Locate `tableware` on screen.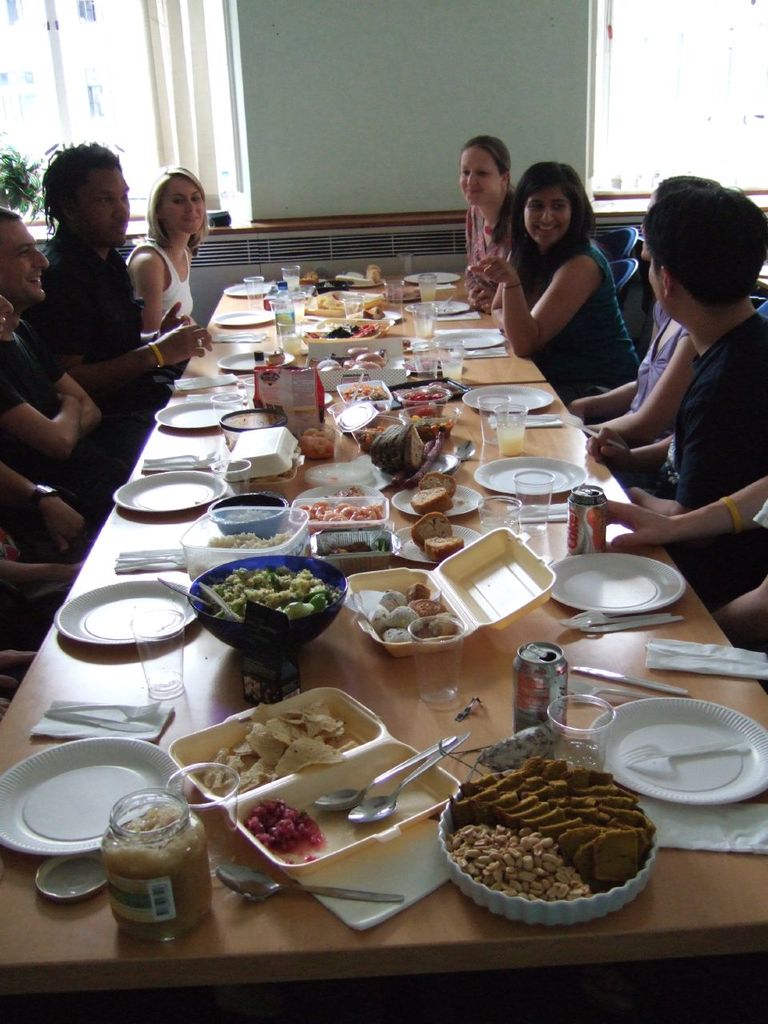
On screen at (570,665,689,698).
